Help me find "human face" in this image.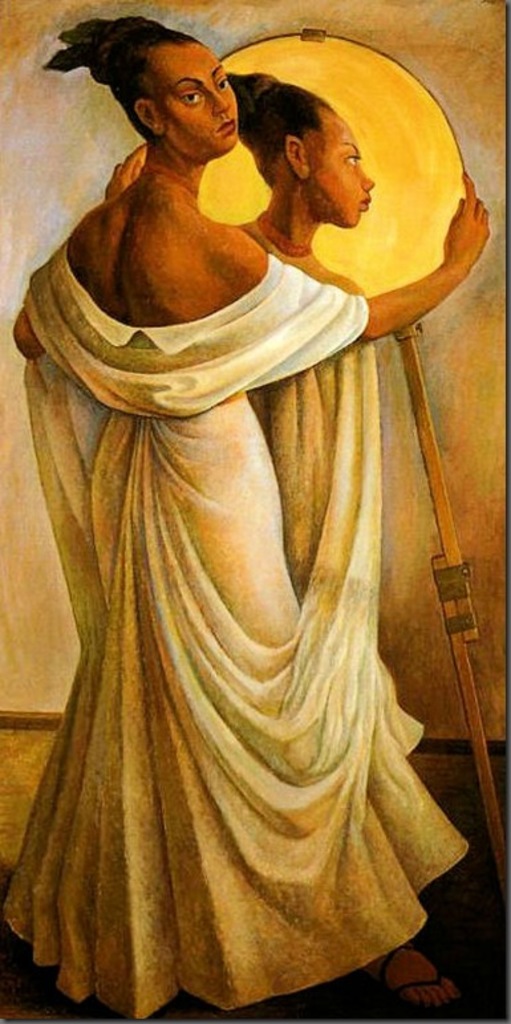
Found it: left=155, top=36, right=236, bottom=158.
